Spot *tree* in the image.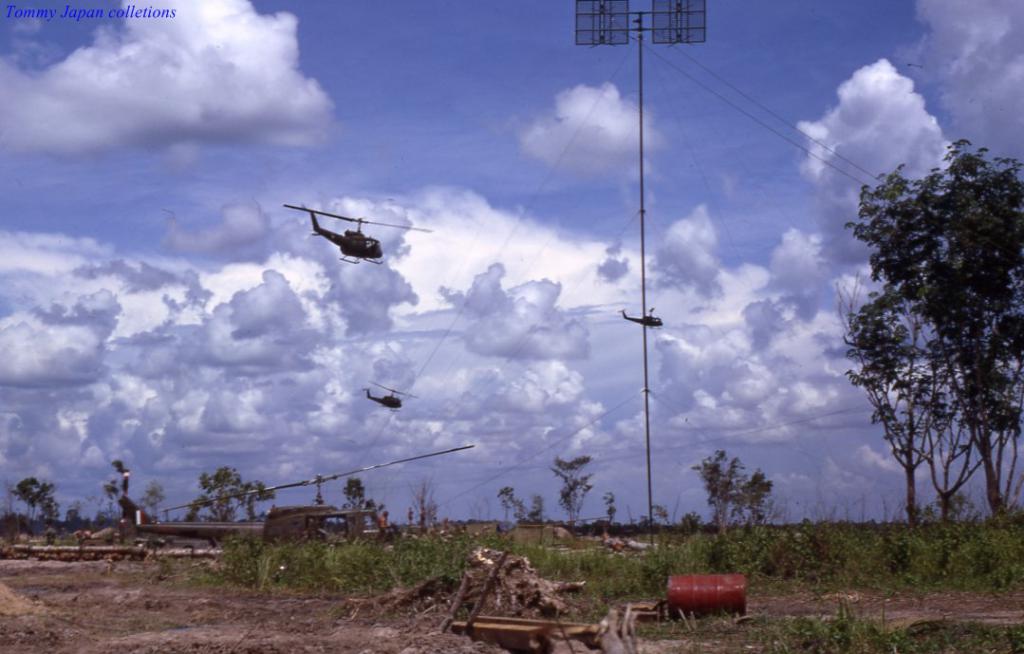
*tree* found at 498,481,521,521.
